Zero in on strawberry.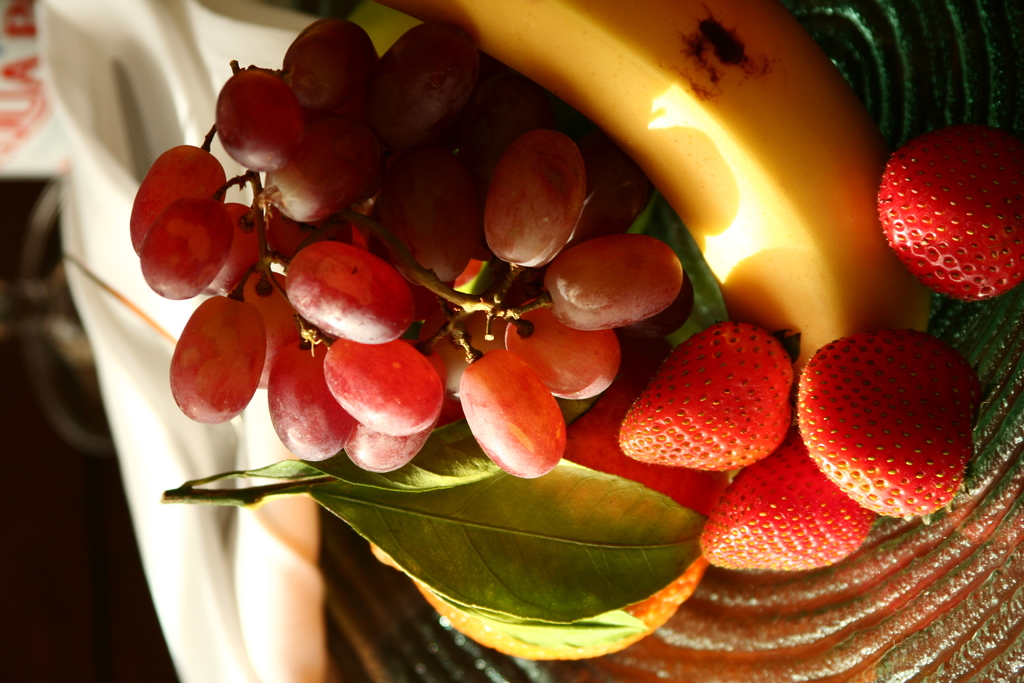
Zeroed in: rect(874, 120, 1023, 306).
